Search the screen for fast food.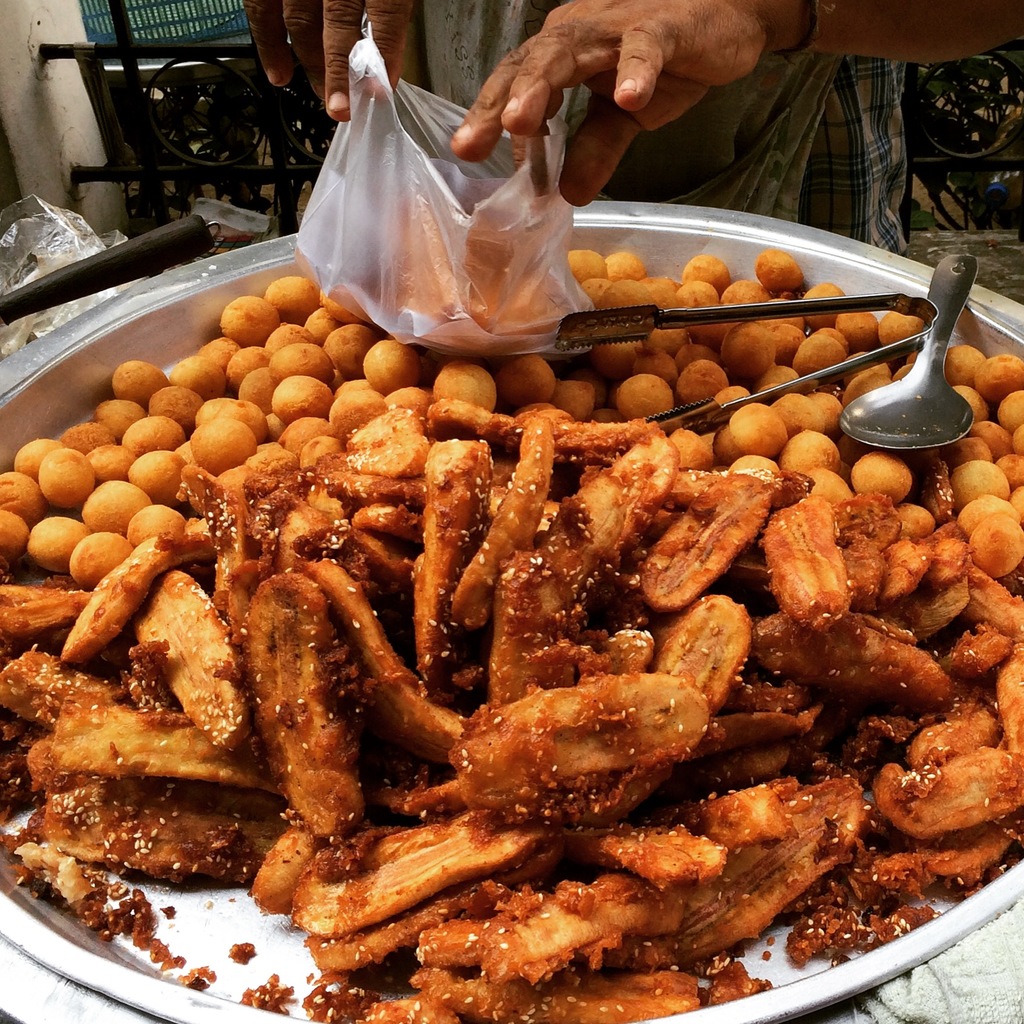
Found at (767,500,840,623).
